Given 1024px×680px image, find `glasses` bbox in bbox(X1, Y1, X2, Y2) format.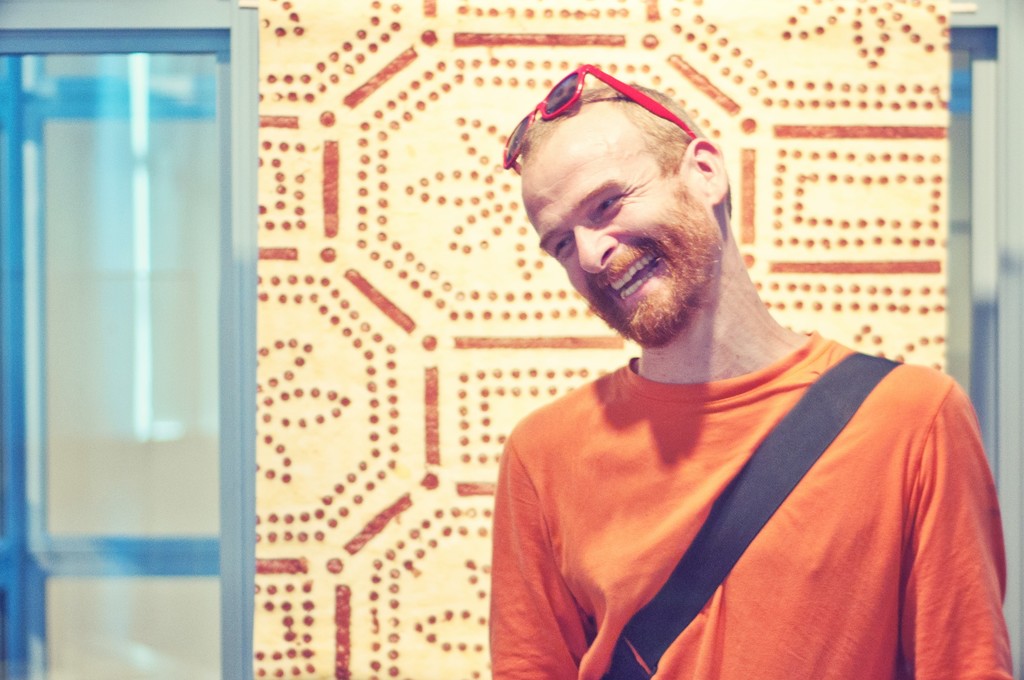
bbox(515, 65, 696, 175).
